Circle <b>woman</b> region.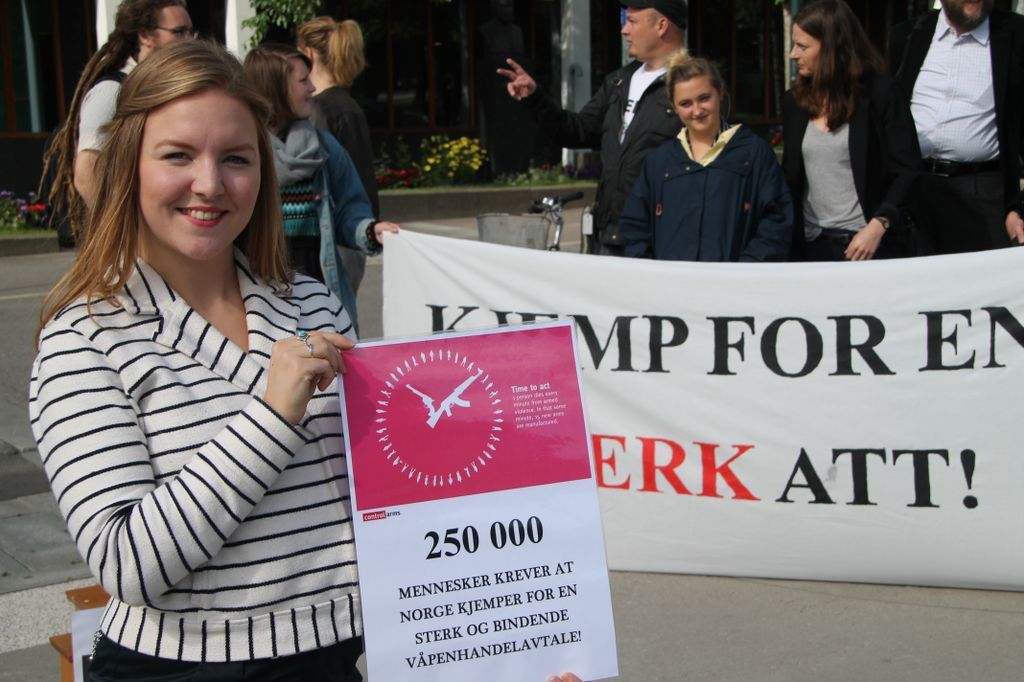
Region: 243, 31, 388, 340.
